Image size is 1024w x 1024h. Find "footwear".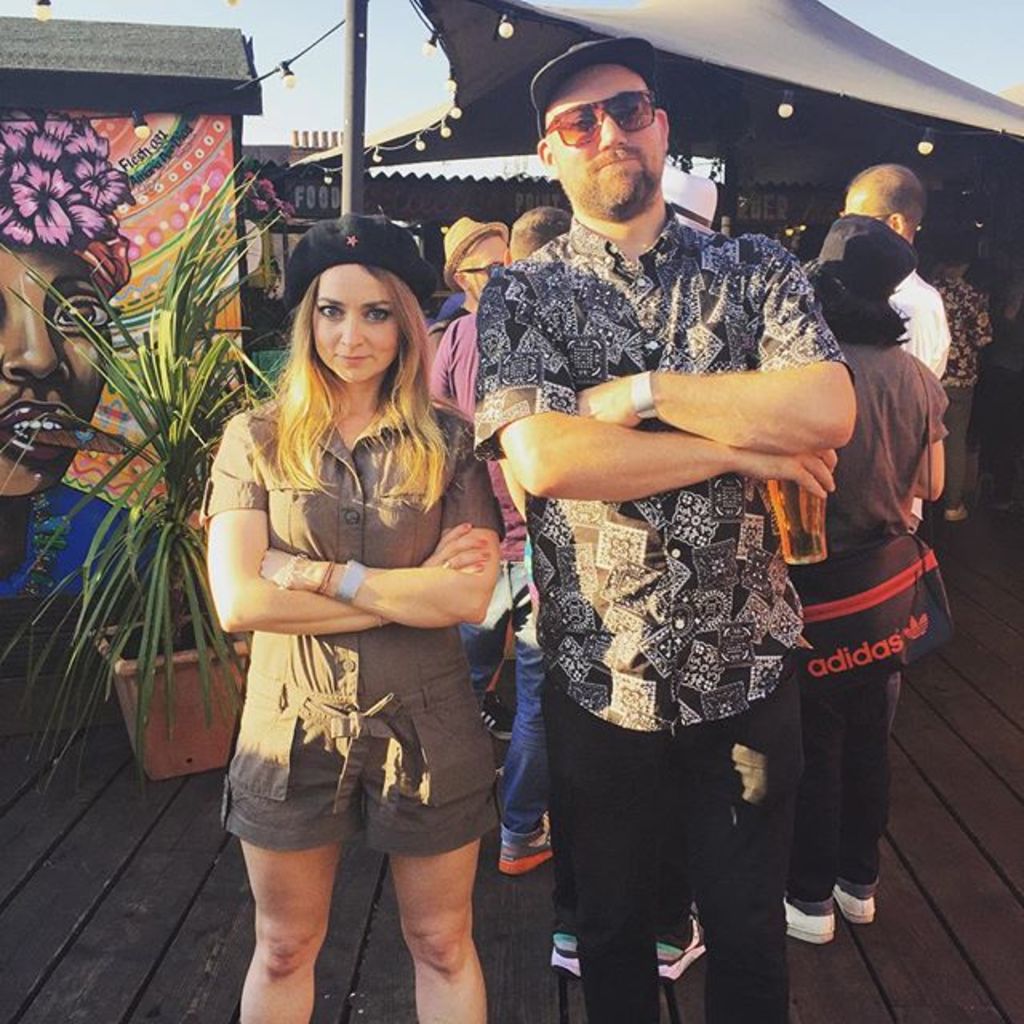
506, 806, 560, 878.
